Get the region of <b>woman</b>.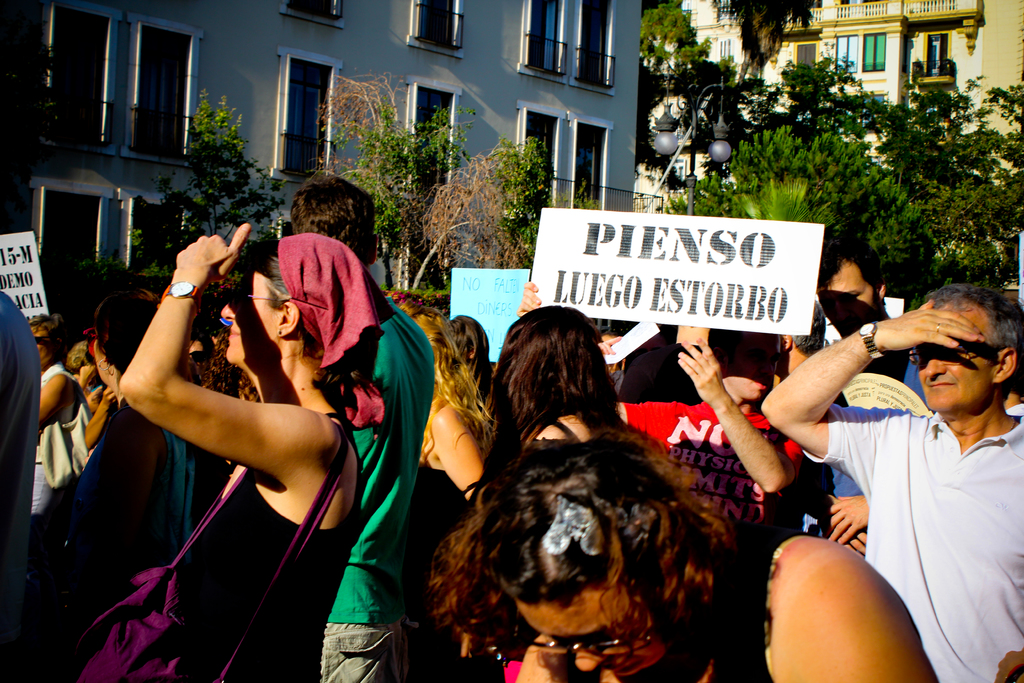
384 284 486 642.
